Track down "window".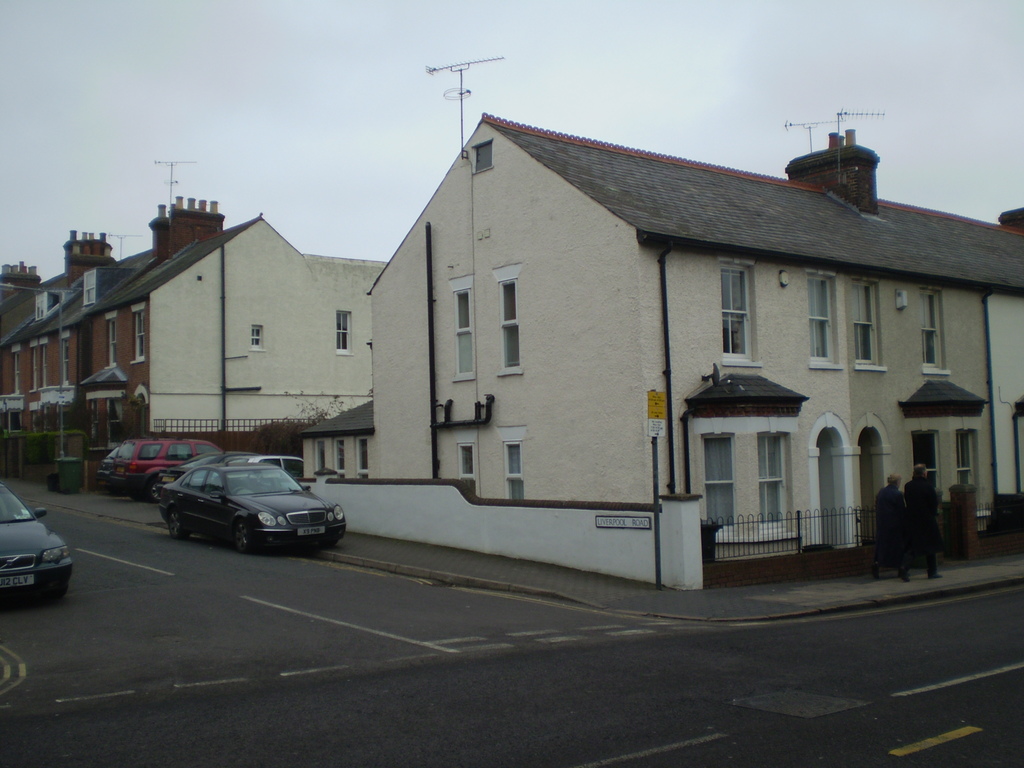
Tracked to bbox(133, 308, 153, 358).
